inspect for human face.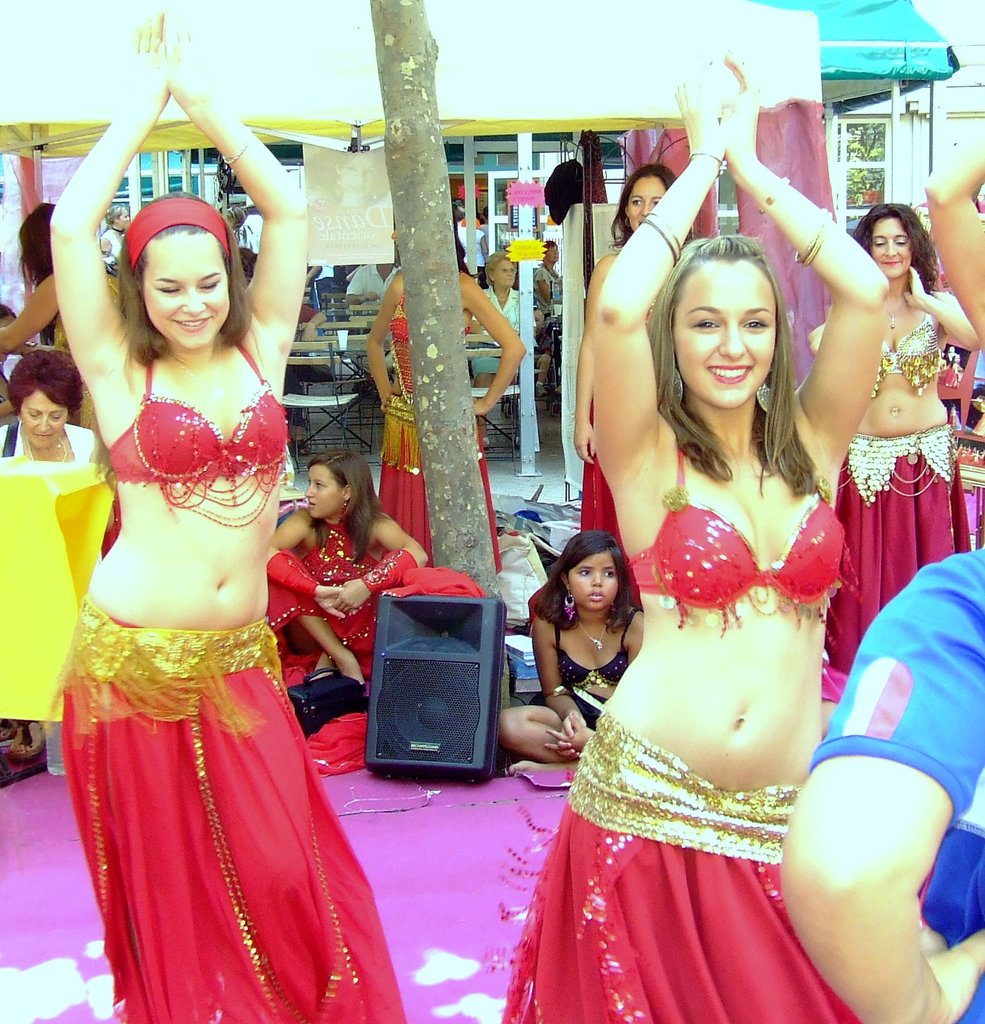
Inspection: (570, 559, 618, 611).
